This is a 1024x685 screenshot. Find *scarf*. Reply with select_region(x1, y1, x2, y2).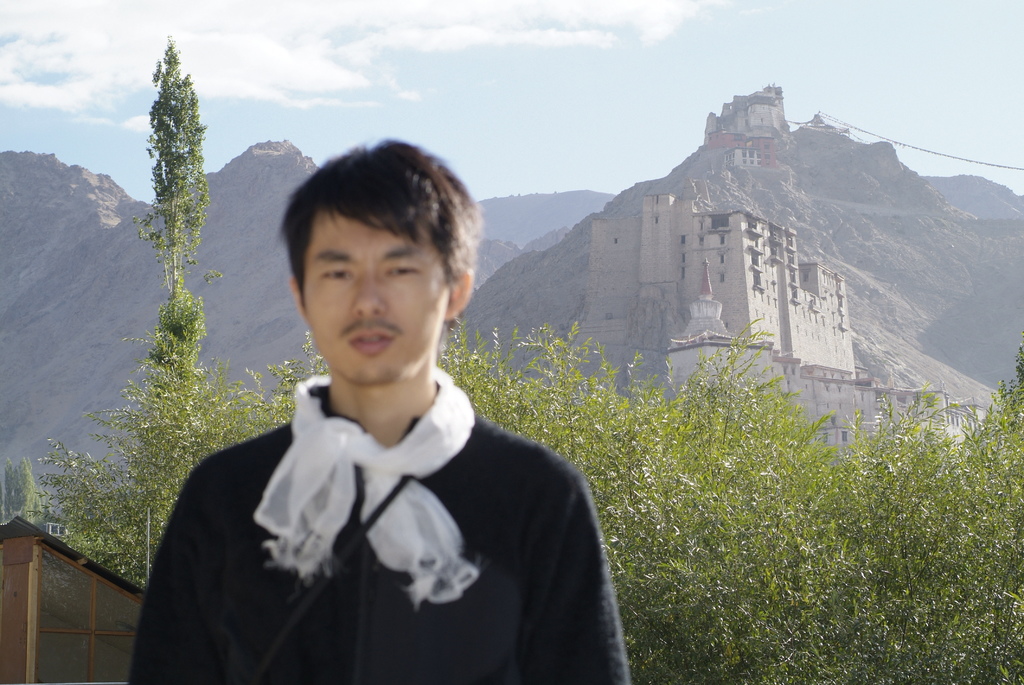
select_region(253, 361, 481, 614).
